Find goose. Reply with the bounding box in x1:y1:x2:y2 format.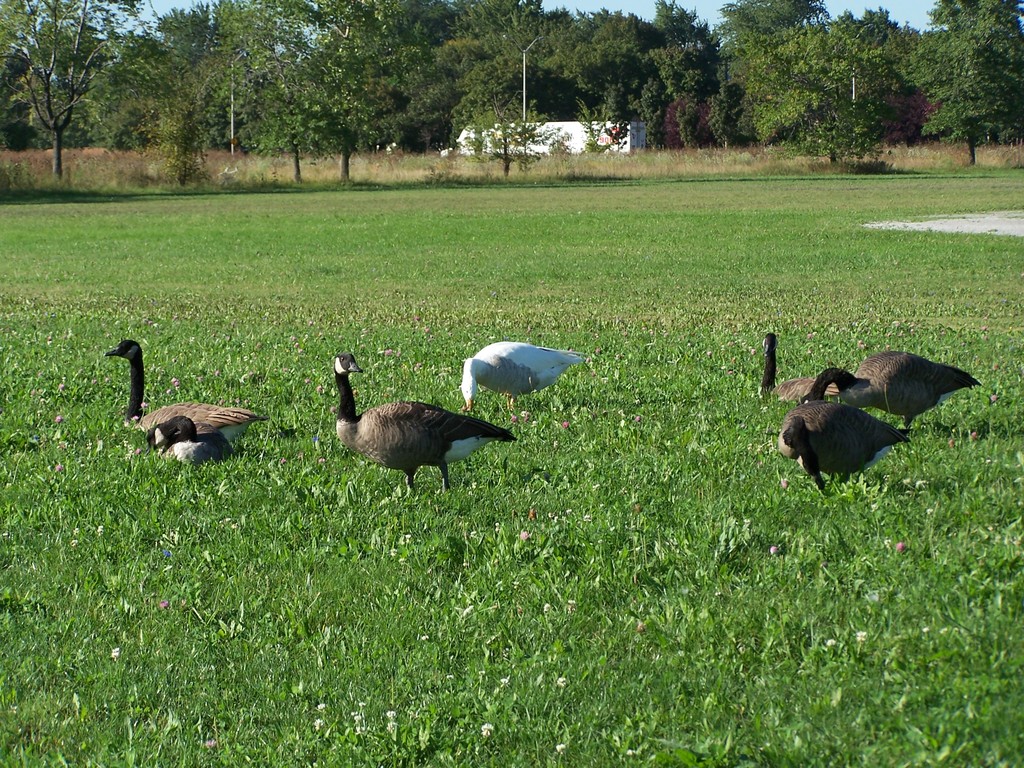
106:337:269:439.
